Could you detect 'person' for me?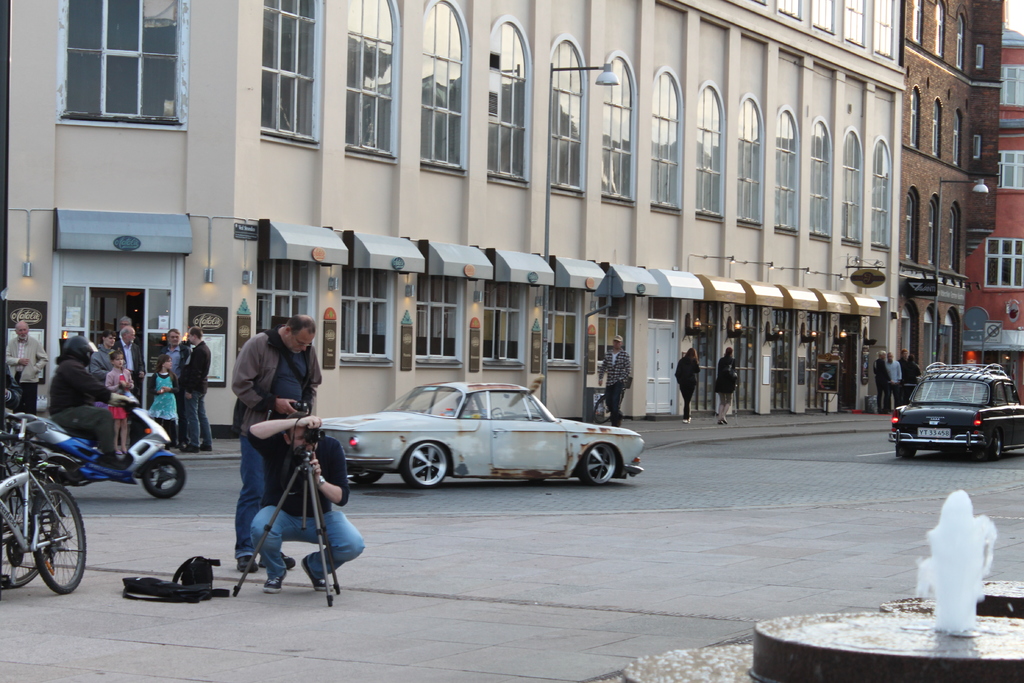
Detection result: l=675, t=347, r=701, b=422.
